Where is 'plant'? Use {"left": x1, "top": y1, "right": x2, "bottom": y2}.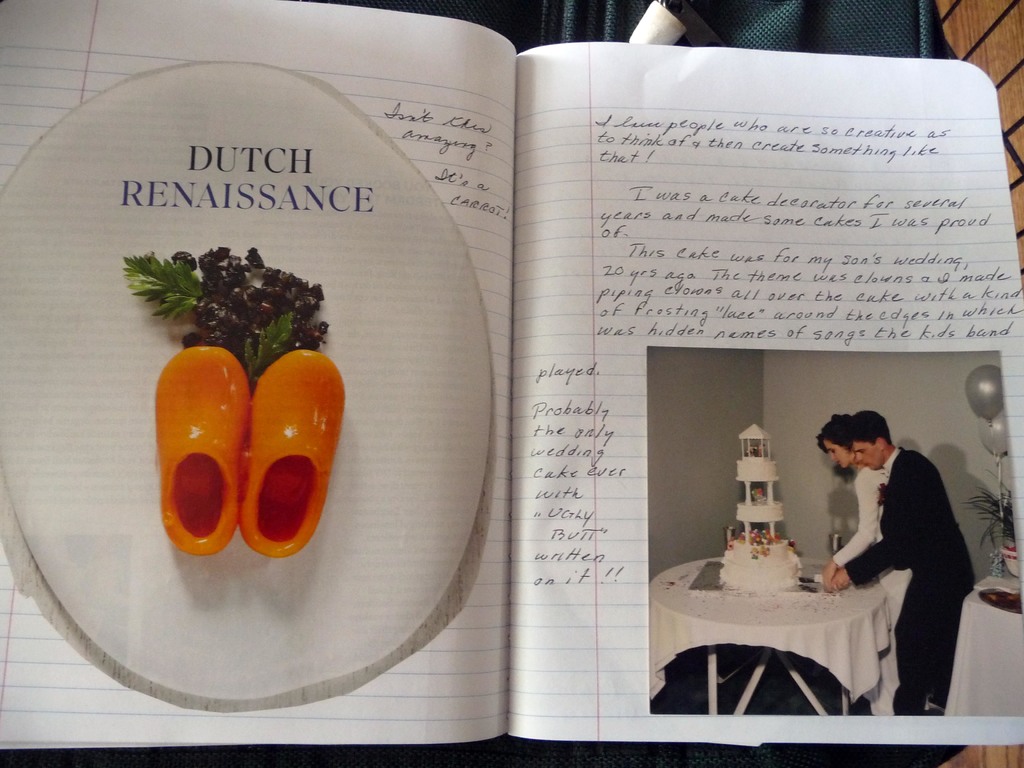
{"left": 248, "top": 307, "right": 300, "bottom": 382}.
